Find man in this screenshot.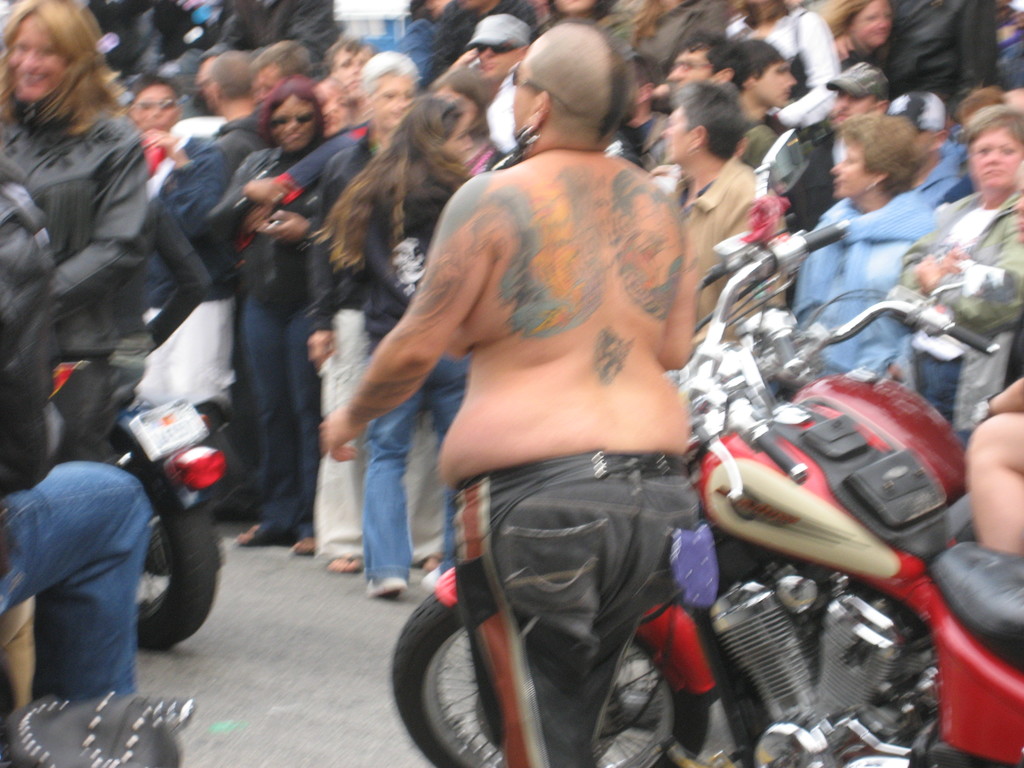
The bounding box for man is <box>463,10,531,154</box>.
